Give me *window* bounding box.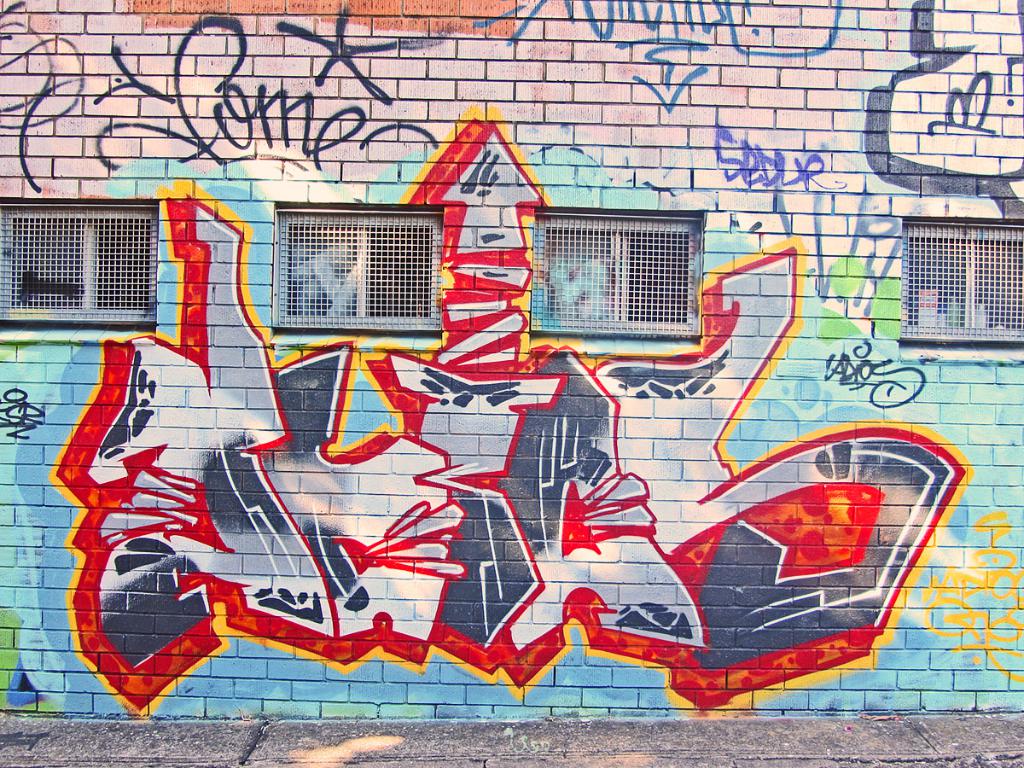
bbox=(267, 202, 443, 337).
